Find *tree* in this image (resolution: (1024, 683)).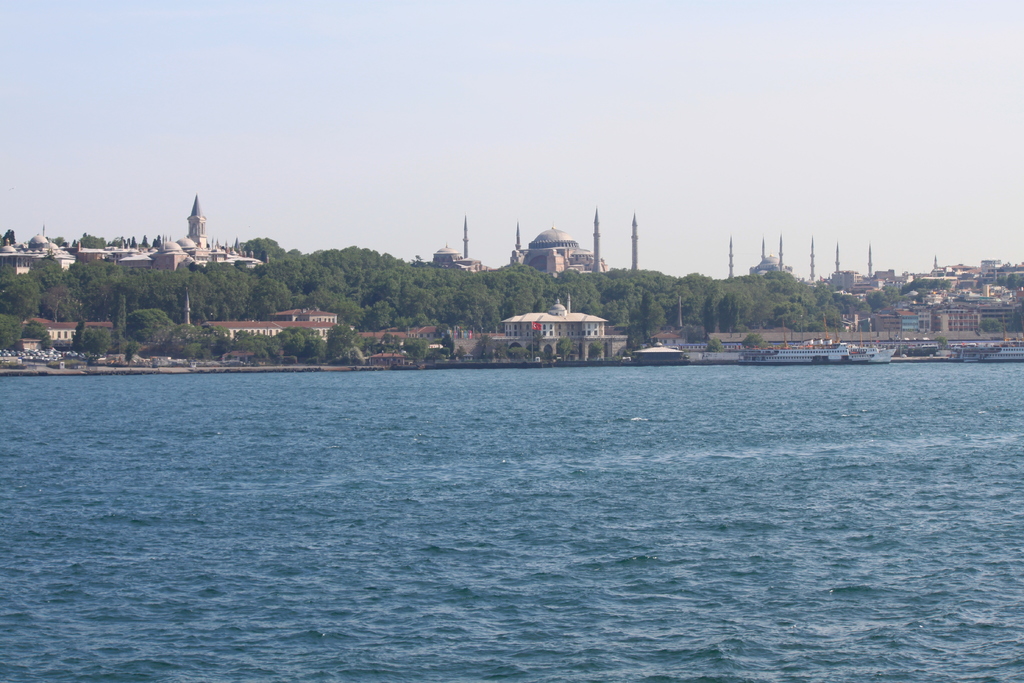
[159, 322, 223, 368].
